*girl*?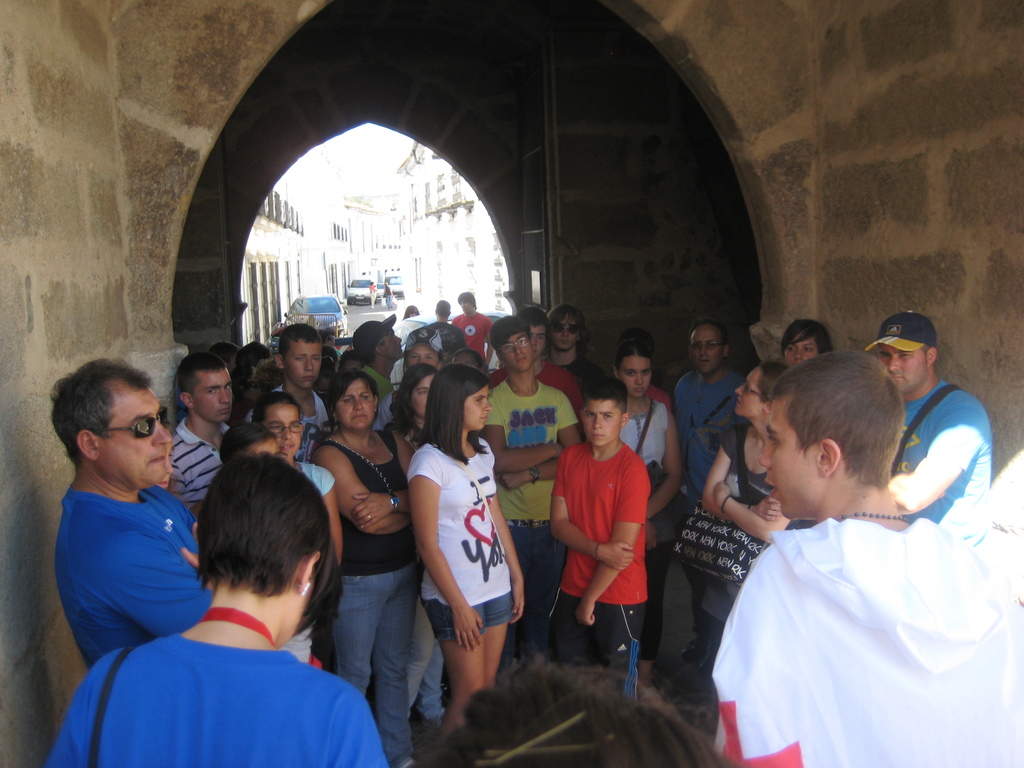
bbox=[412, 367, 519, 742]
